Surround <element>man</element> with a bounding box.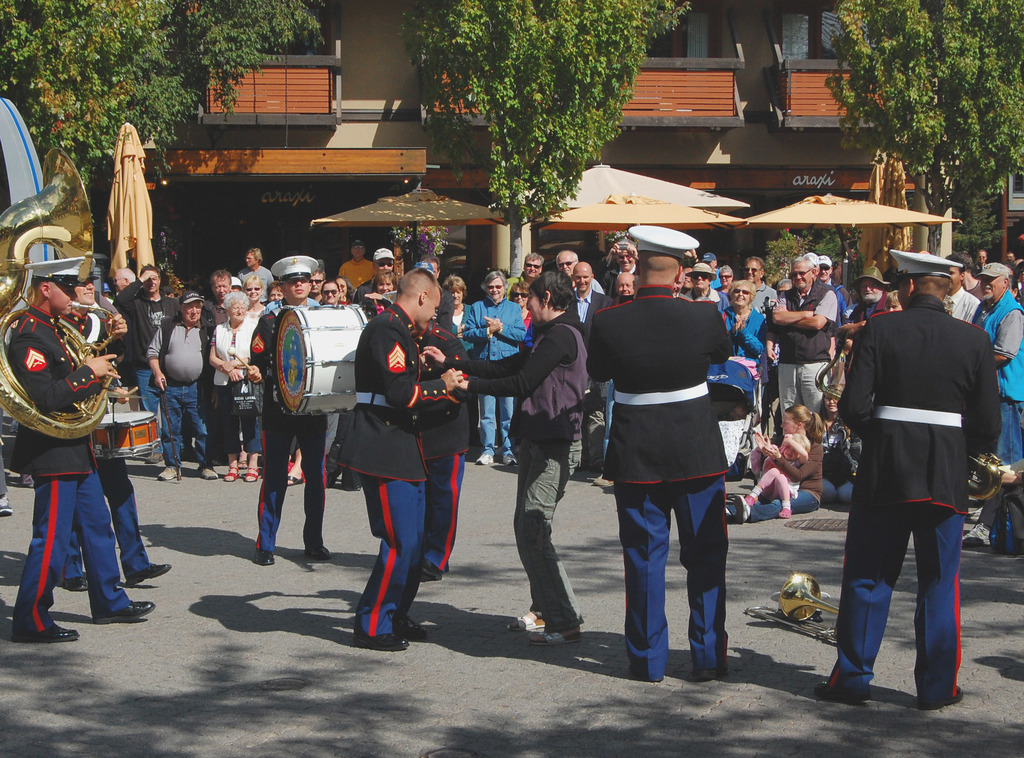
<box>58,257,173,591</box>.
